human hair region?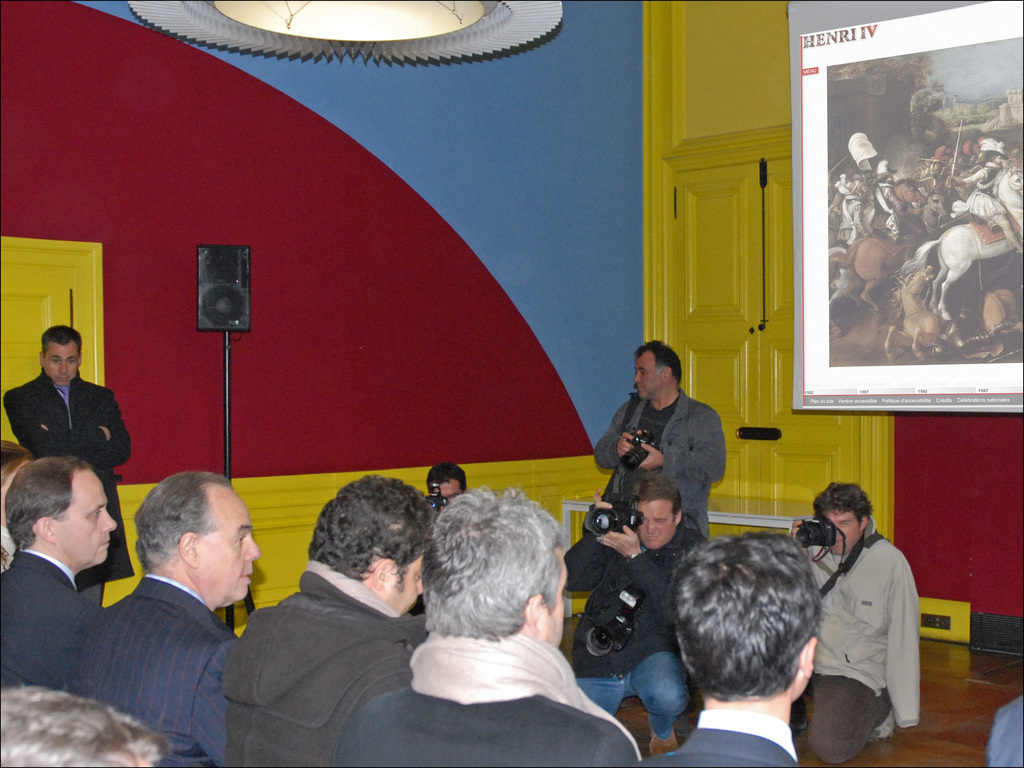
[0,440,33,491]
